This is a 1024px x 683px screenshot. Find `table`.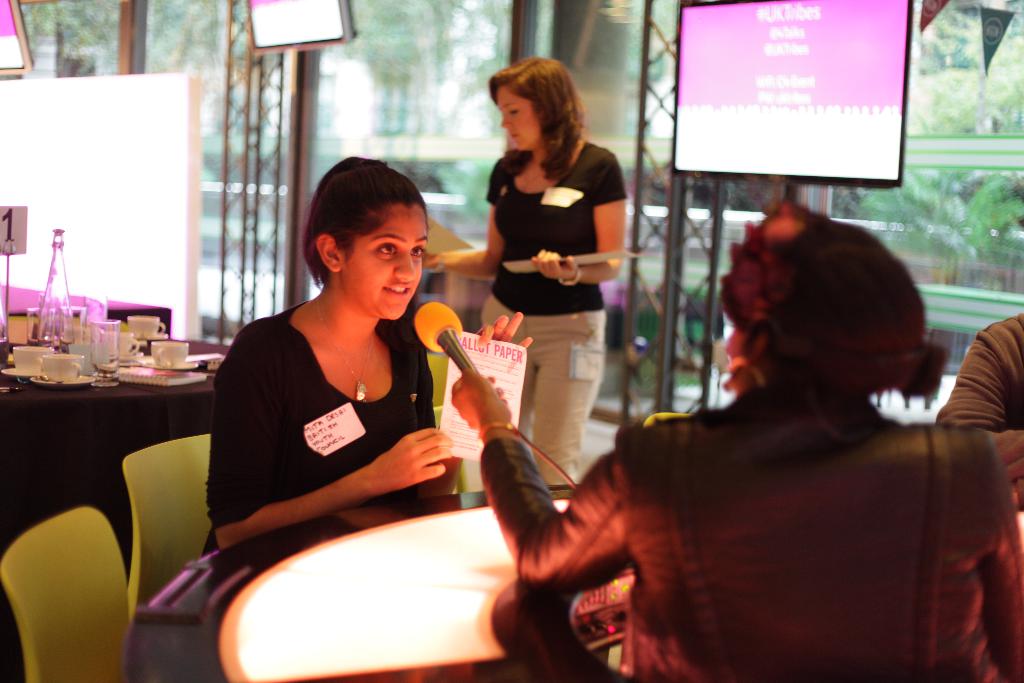
Bounding box: select_region(220, 497, 1023, 682).
